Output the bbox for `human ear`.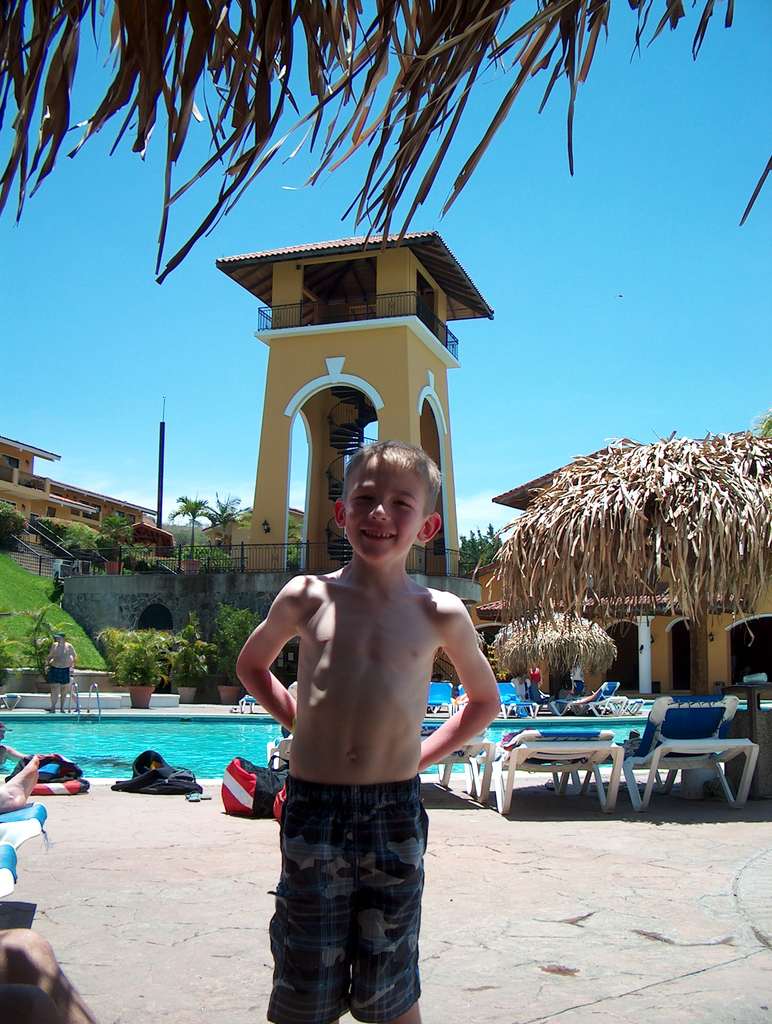
x1=422 y1=510 x2=443 y2=543.
